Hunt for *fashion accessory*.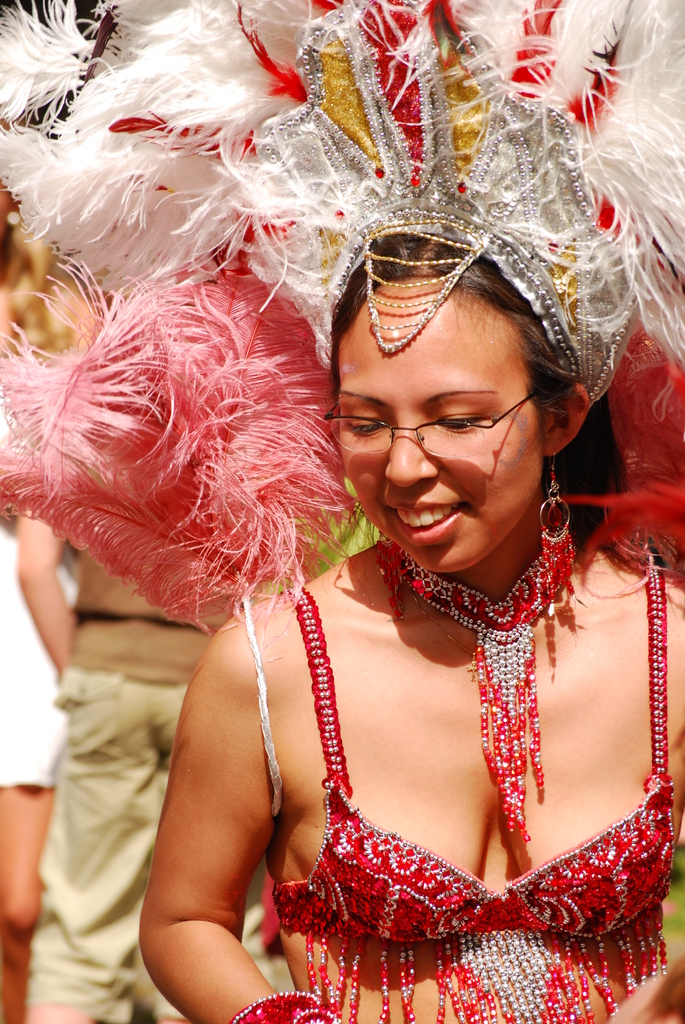
Hunted down at x1=382, y1=548, x2=576, y2=843.
